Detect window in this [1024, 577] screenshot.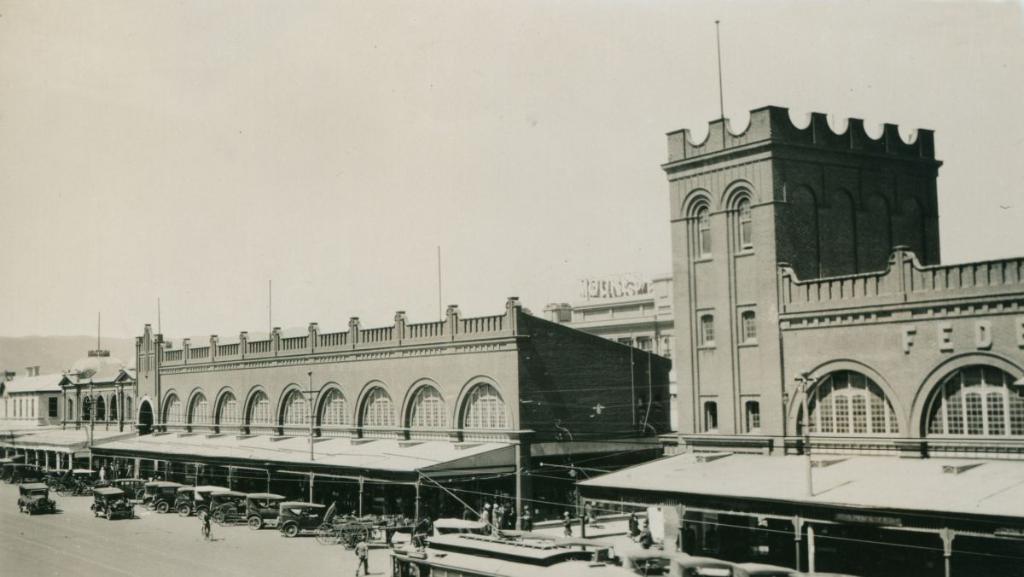
Detection: bbox=(697, 204, 709, 265).
